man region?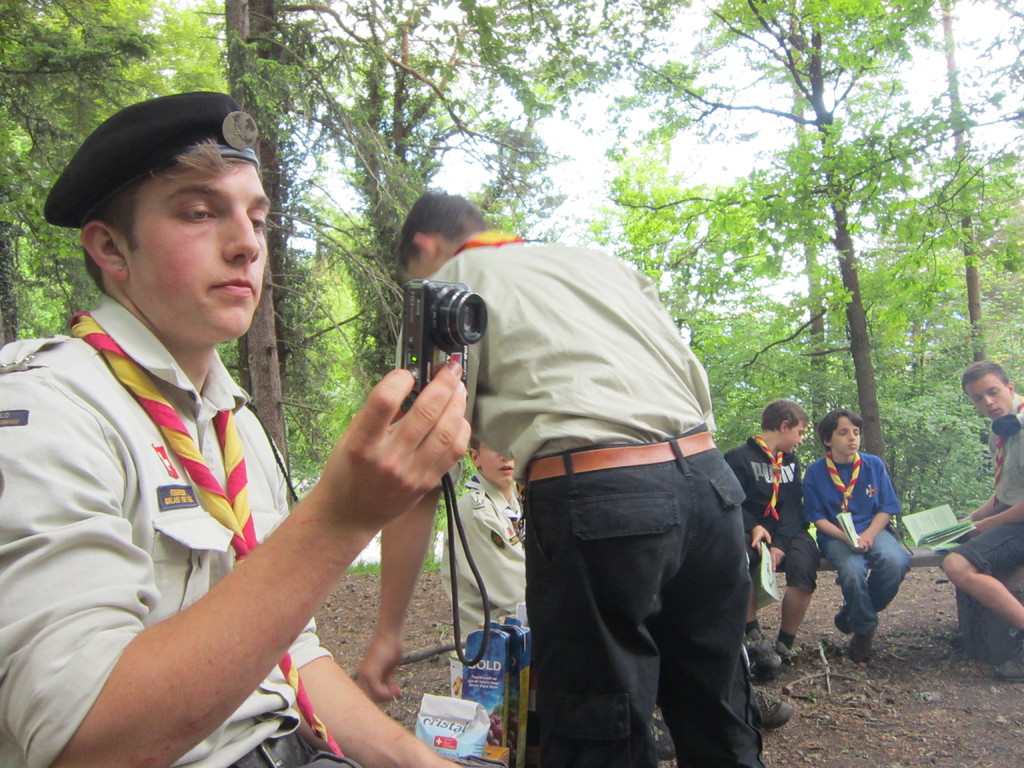
crop(354, 192, 767, 767)
